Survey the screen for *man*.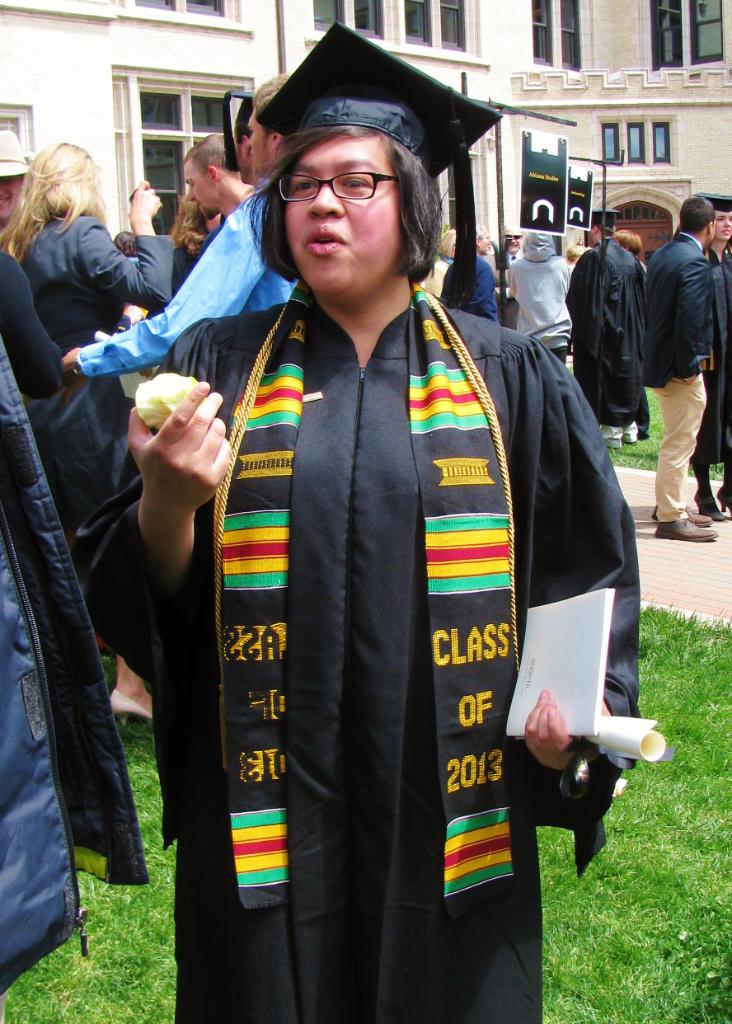
Survey found: select_region(52, 68, 297, 397).
